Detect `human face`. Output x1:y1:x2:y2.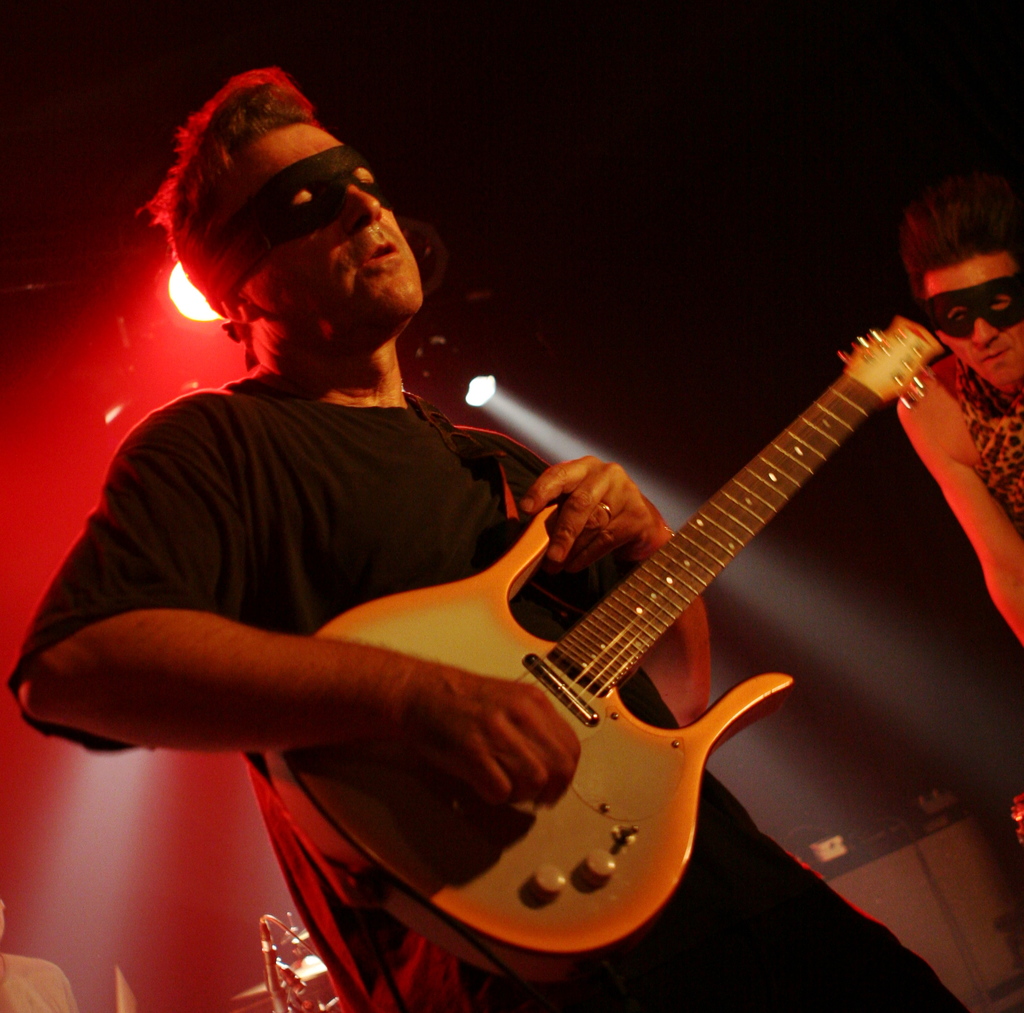
214:118:426:327.
